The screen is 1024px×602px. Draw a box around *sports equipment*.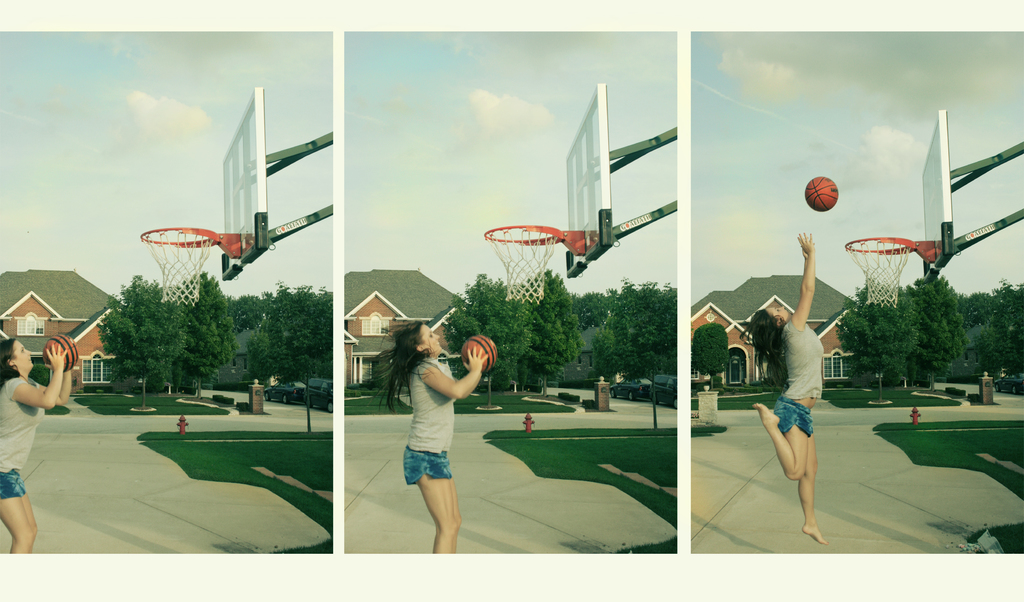
rect(45, 330, 85, 372).
